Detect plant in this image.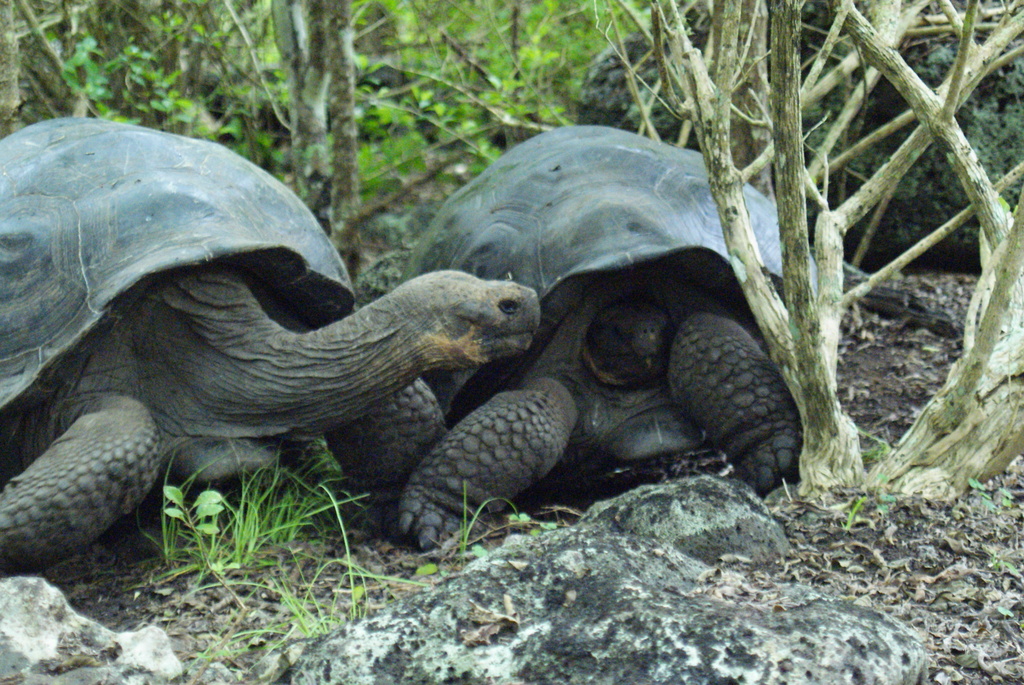
Detection: [left=986, top=550, right=1023, bottom=583].
